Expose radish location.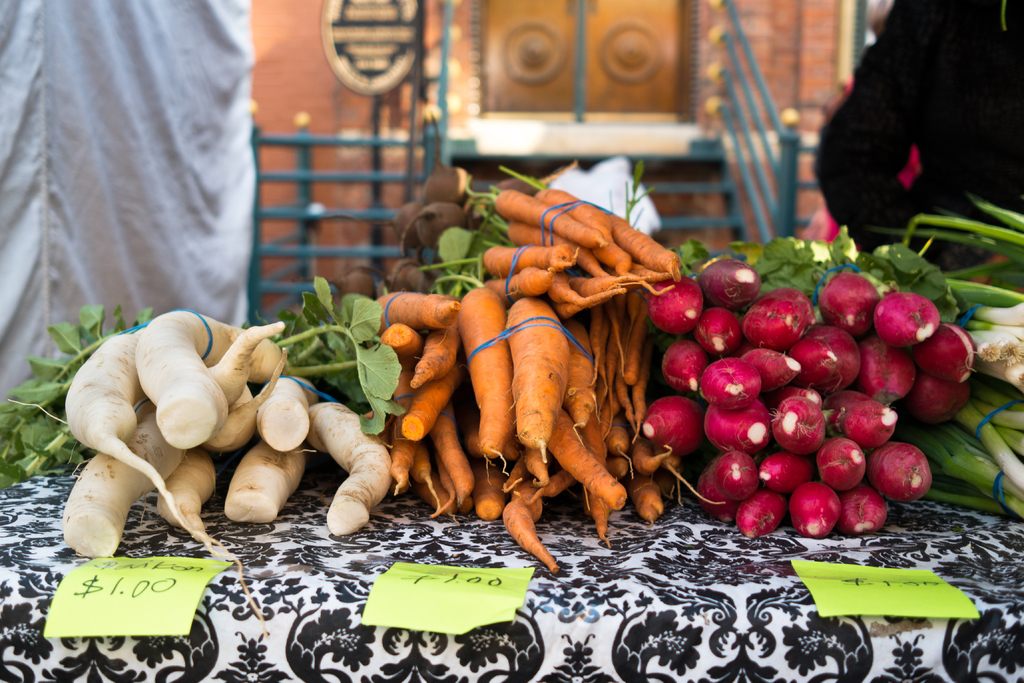
Exposed at [220,433,304,522].
